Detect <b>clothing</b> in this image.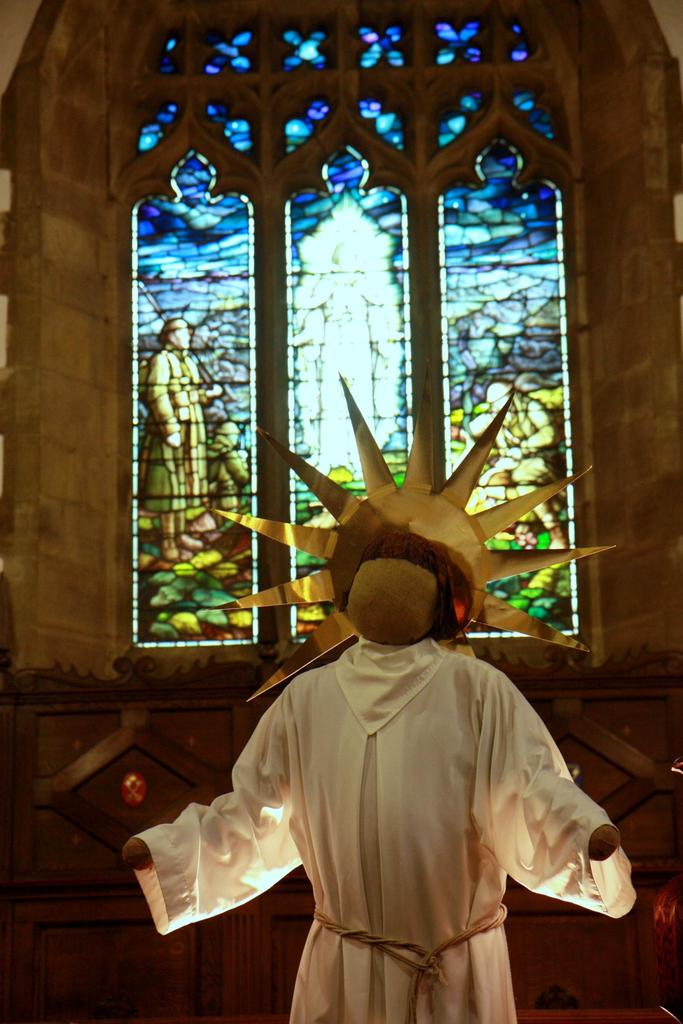
Detection: 123:341:223:551.
